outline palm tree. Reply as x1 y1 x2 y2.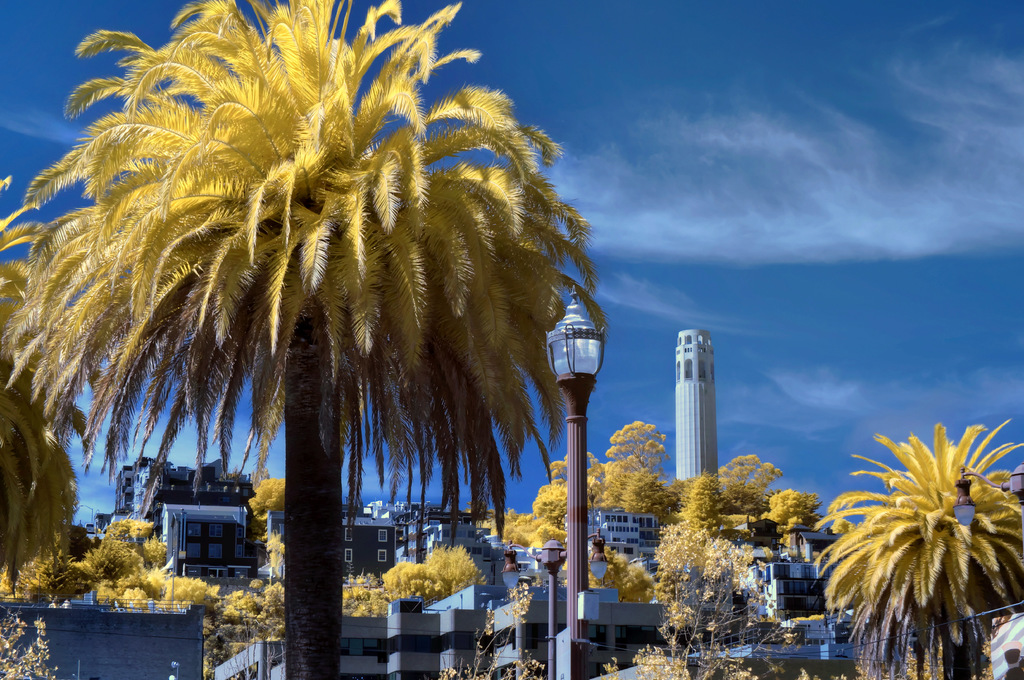
572 449 653 526.
